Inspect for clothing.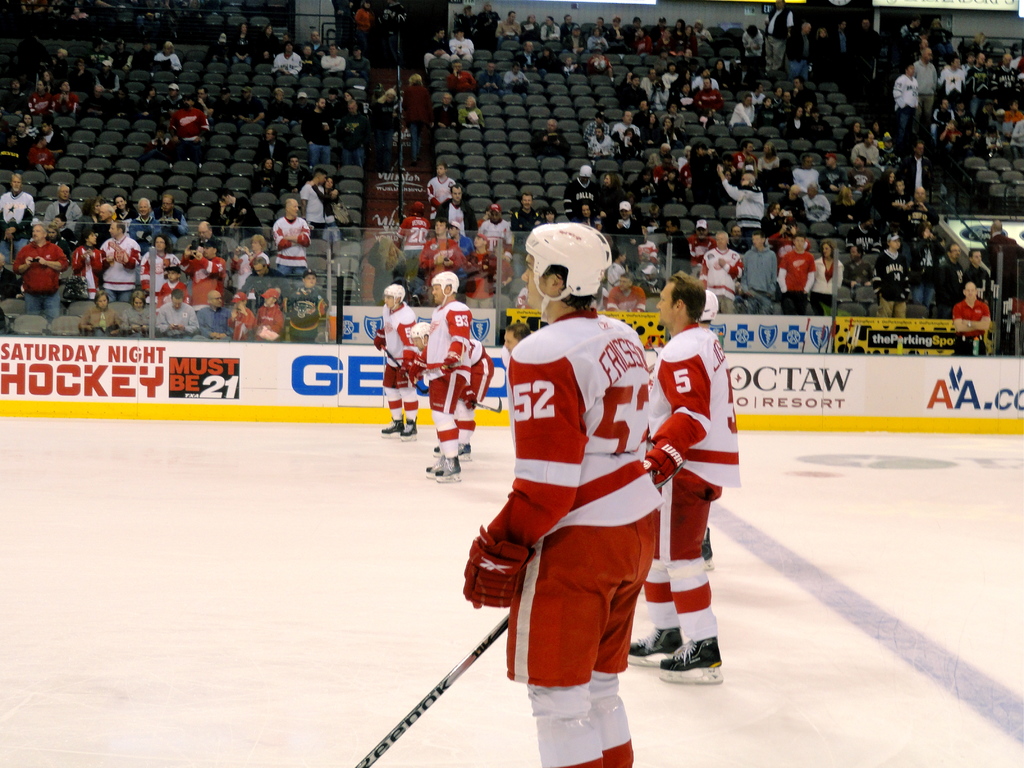
Inspection: [left=822, top=257, right=852, bottom=321].
